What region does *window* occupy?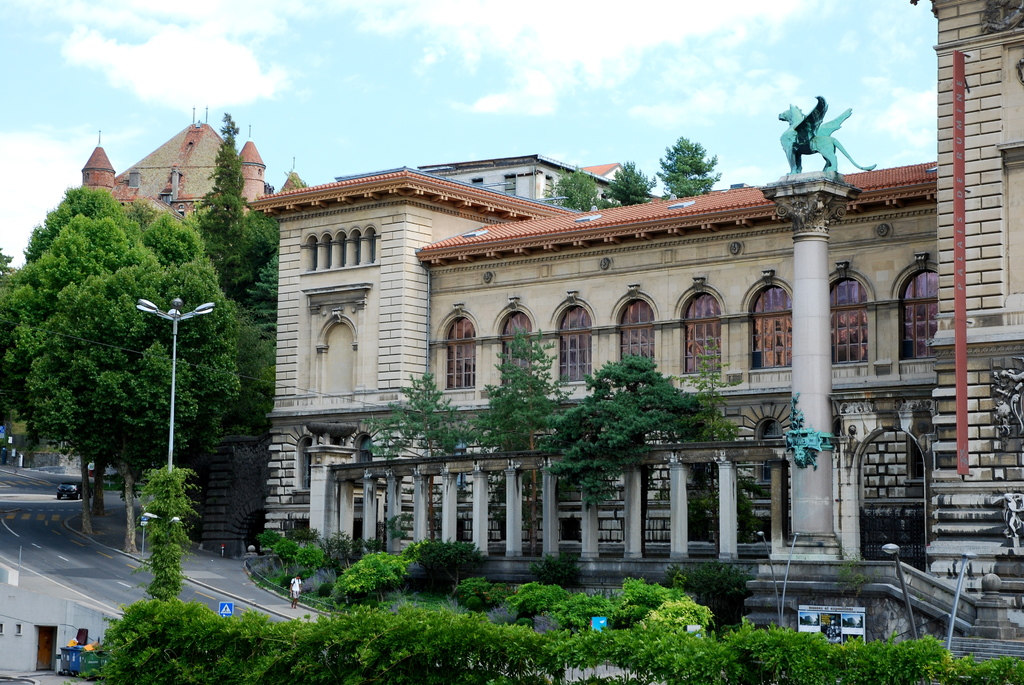
828, 276, 866, 365.
